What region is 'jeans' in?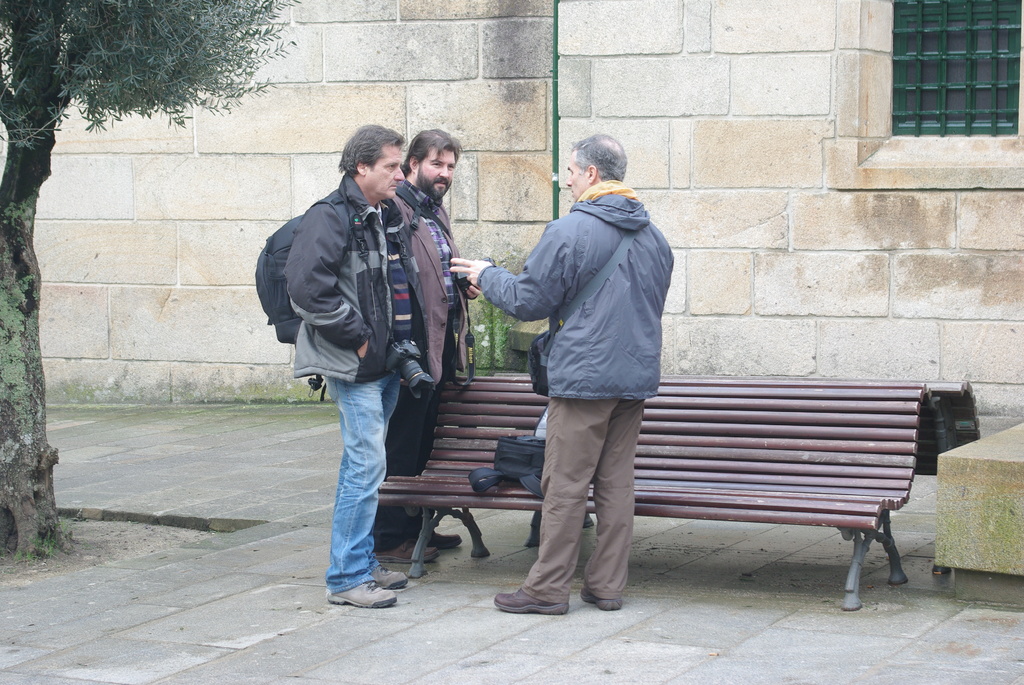
531 392 649 595.
